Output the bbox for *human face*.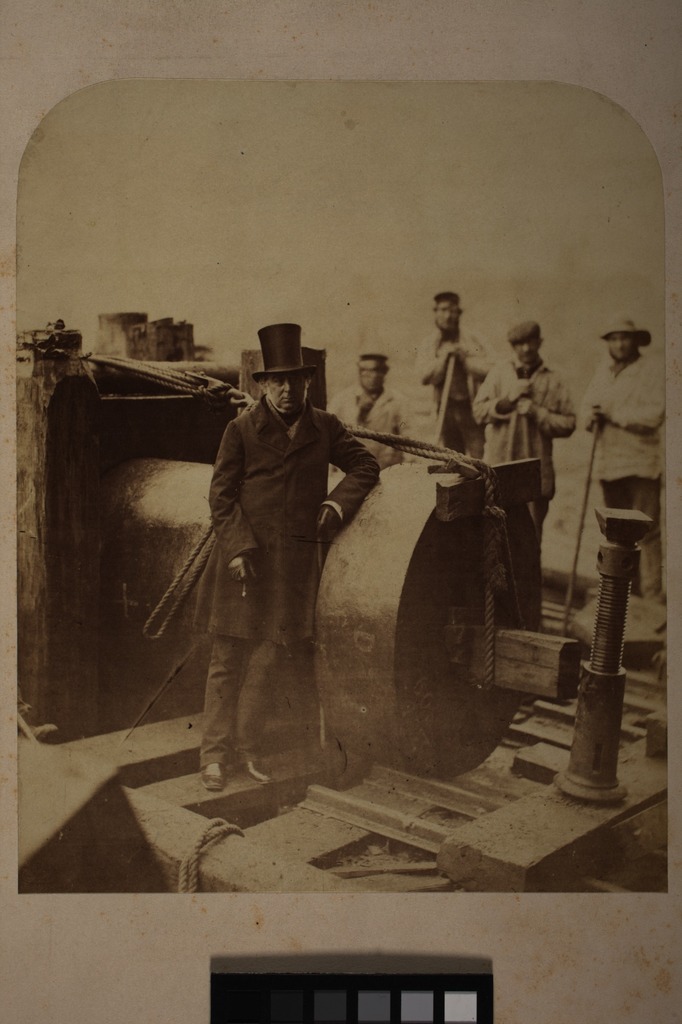
left=359, top=364, right=384, bottom=392.
